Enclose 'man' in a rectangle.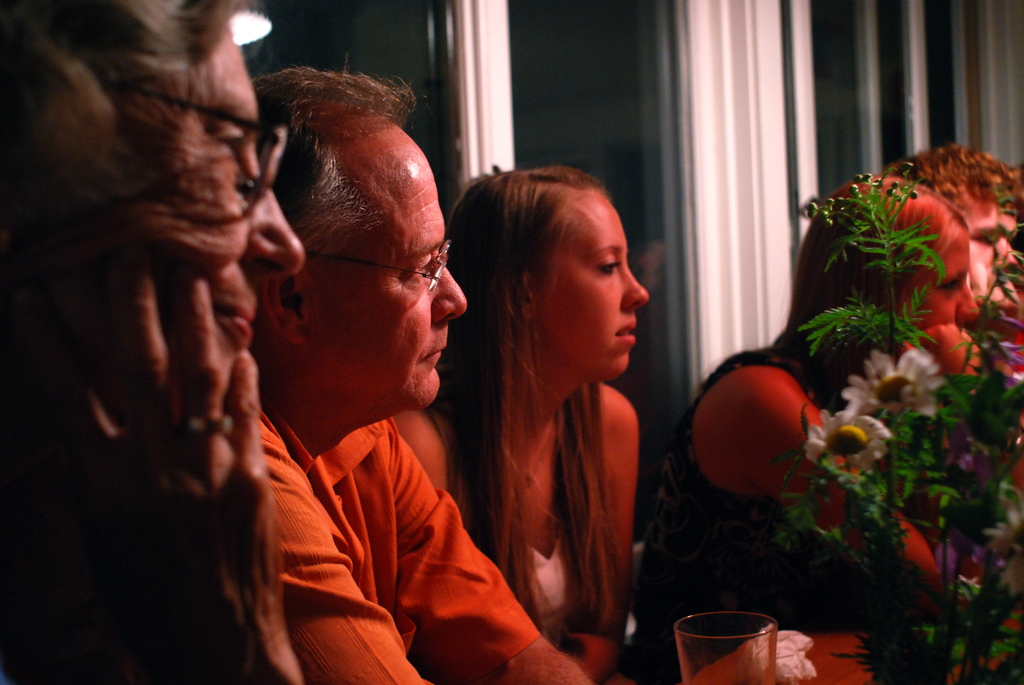
887 142 1023 328.
